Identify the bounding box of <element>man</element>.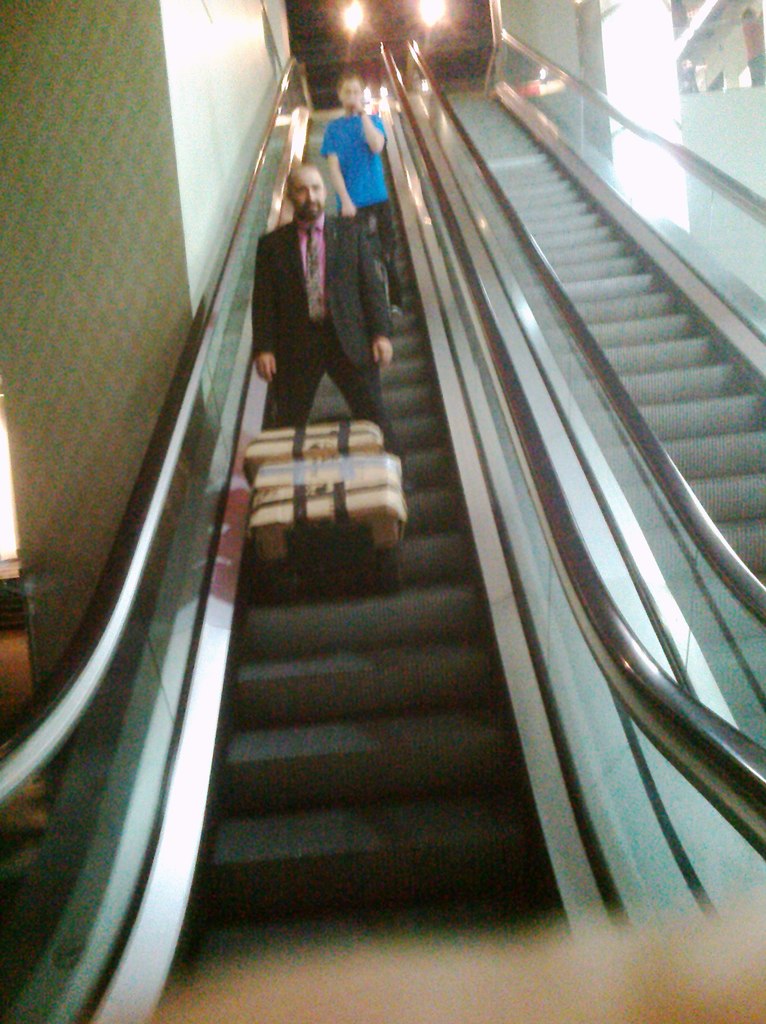
bbox=[314, 68, 403, 311].
